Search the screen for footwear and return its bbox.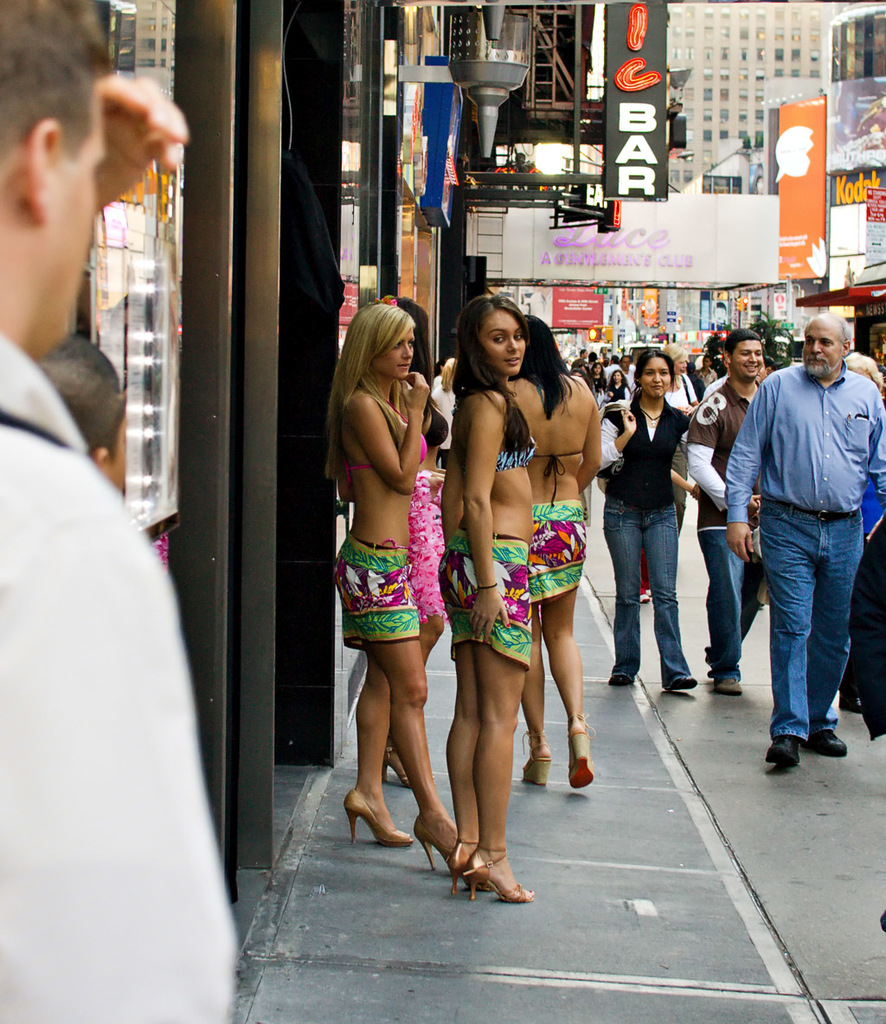
Found: BBox(518, 753, 546, 785).
